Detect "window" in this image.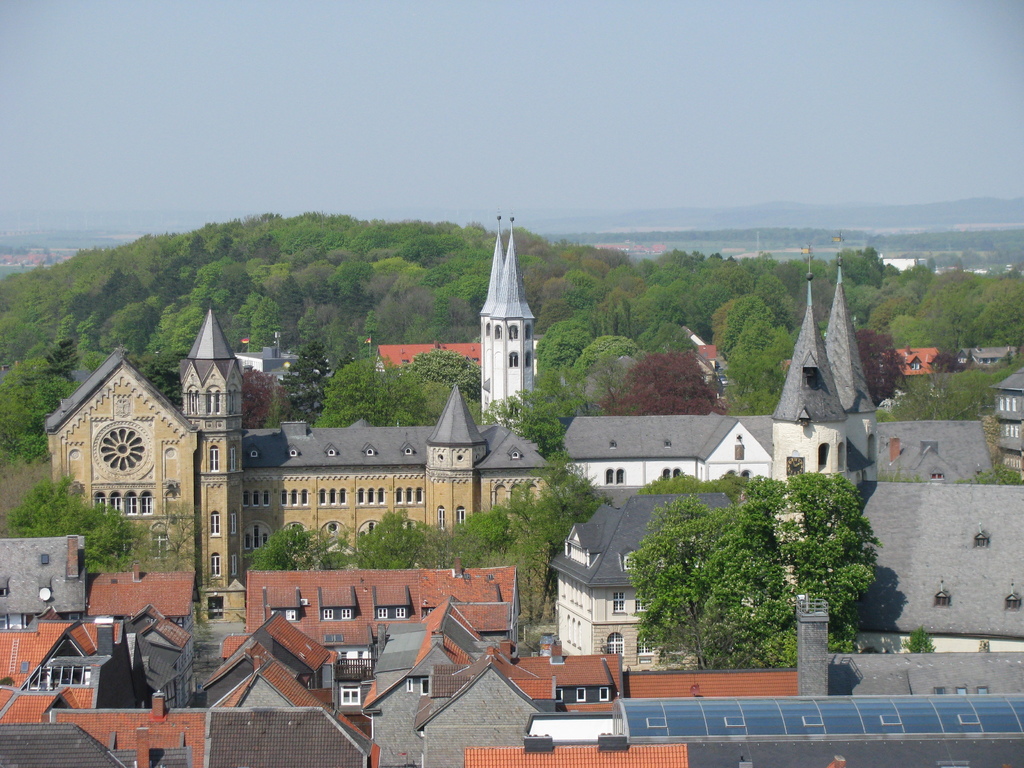
Detection: pyautogui.locateOnScreen(613, 593, 627, 614).
